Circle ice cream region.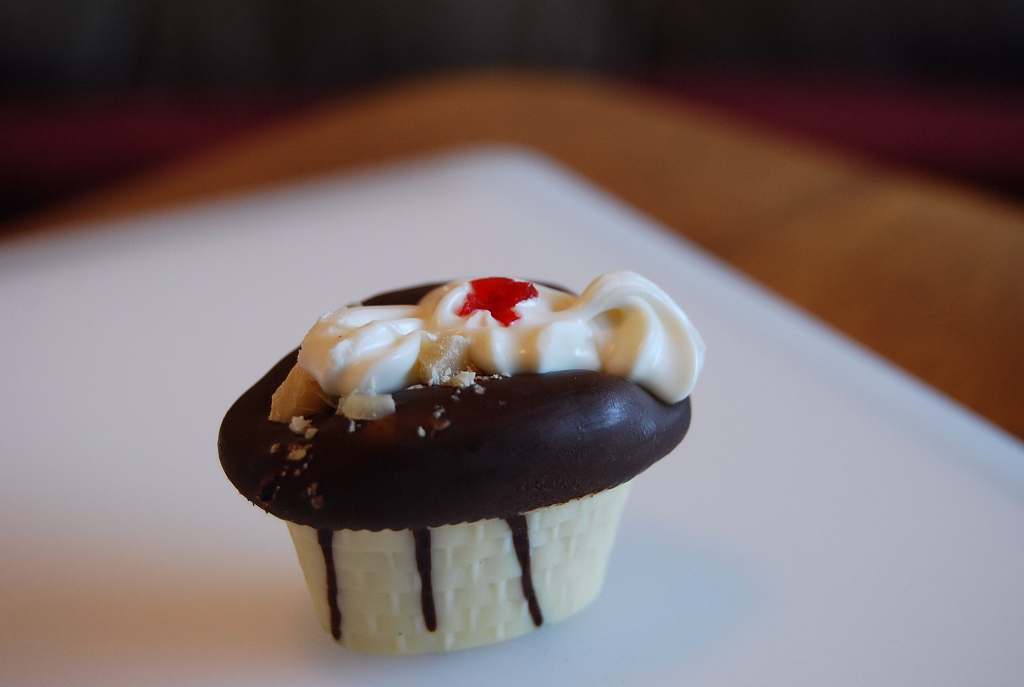
Region: (left=209, top=259, right=661, bottom=658).
